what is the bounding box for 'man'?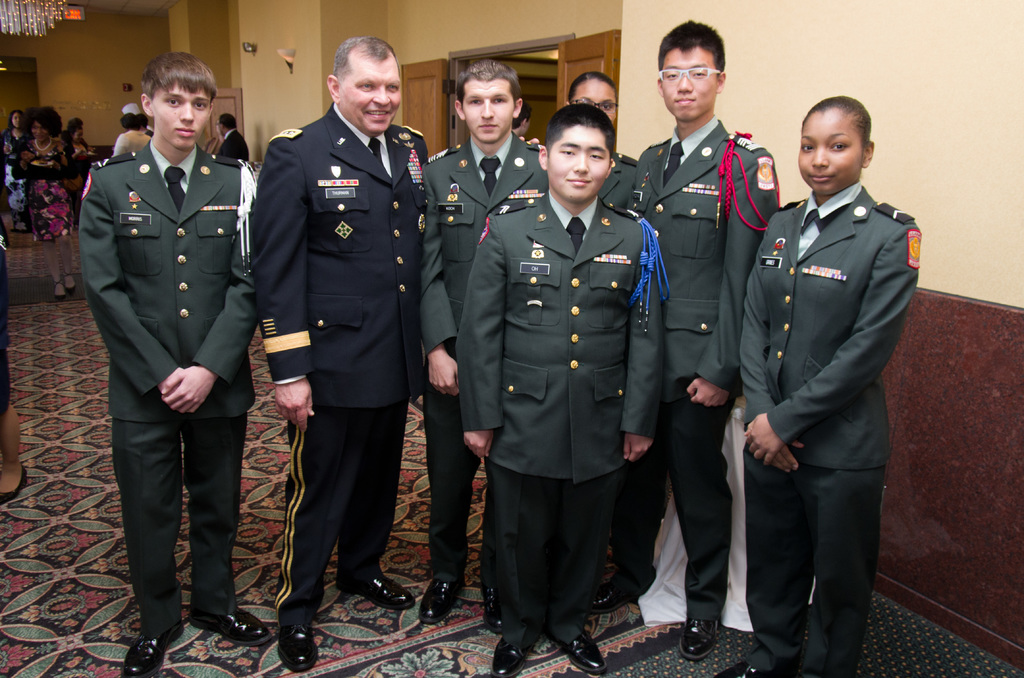
BBox(629, 16, 781, 662).
